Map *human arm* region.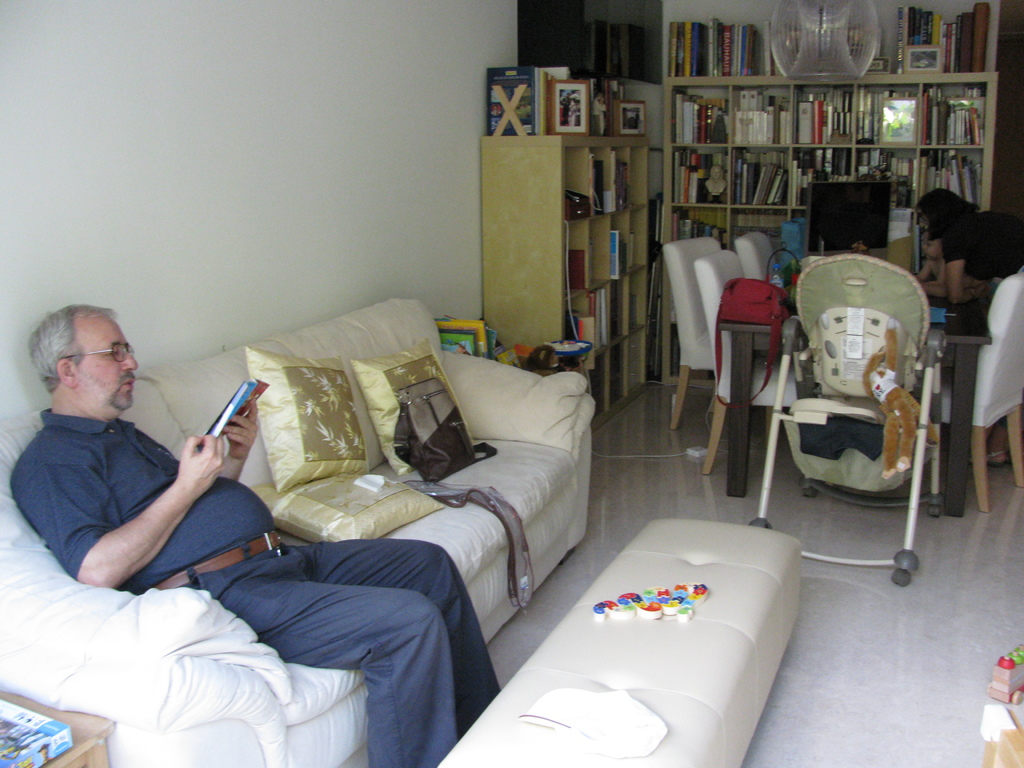
Mapped to (left=909, top=269, right=961, bottom=298).
